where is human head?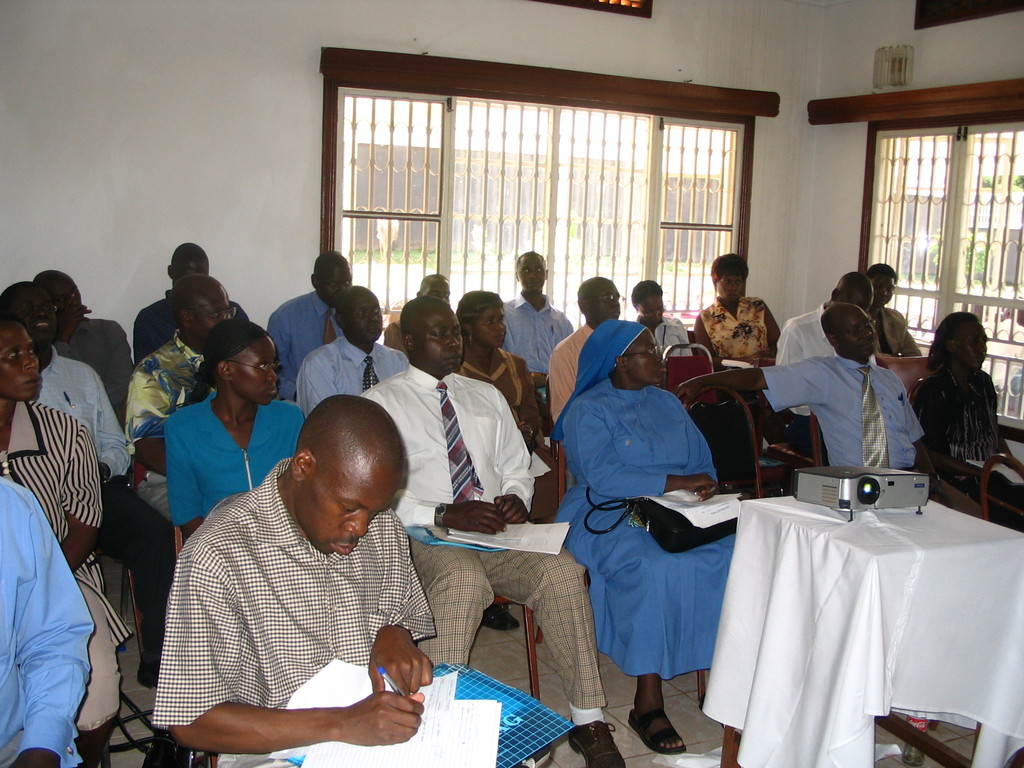
crop(331, 284, 380, 347).
